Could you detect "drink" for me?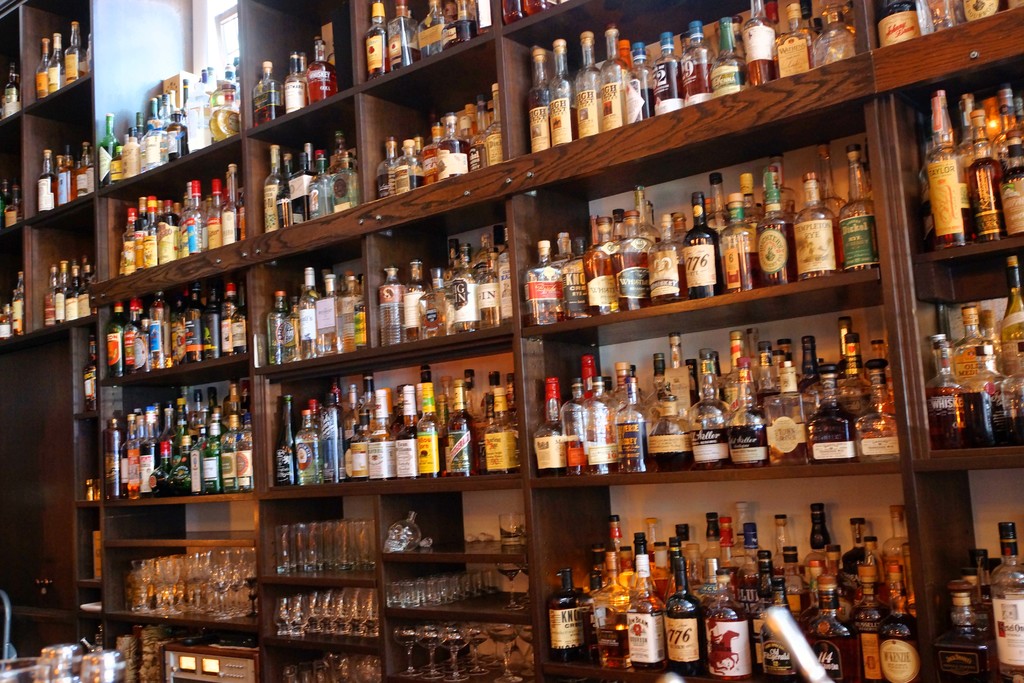
Detection result: {"x1": 76, "y1": 163, "x2": 93, "y2": 197}.
